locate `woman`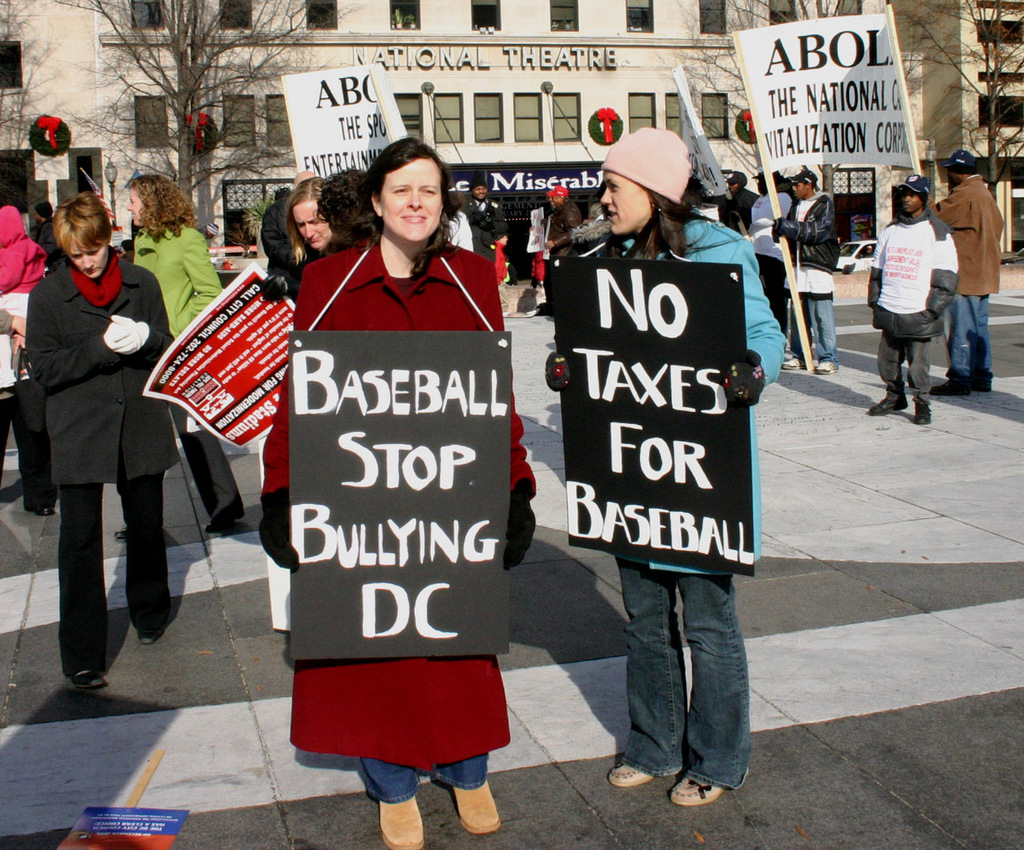
[542,128,787,808]
